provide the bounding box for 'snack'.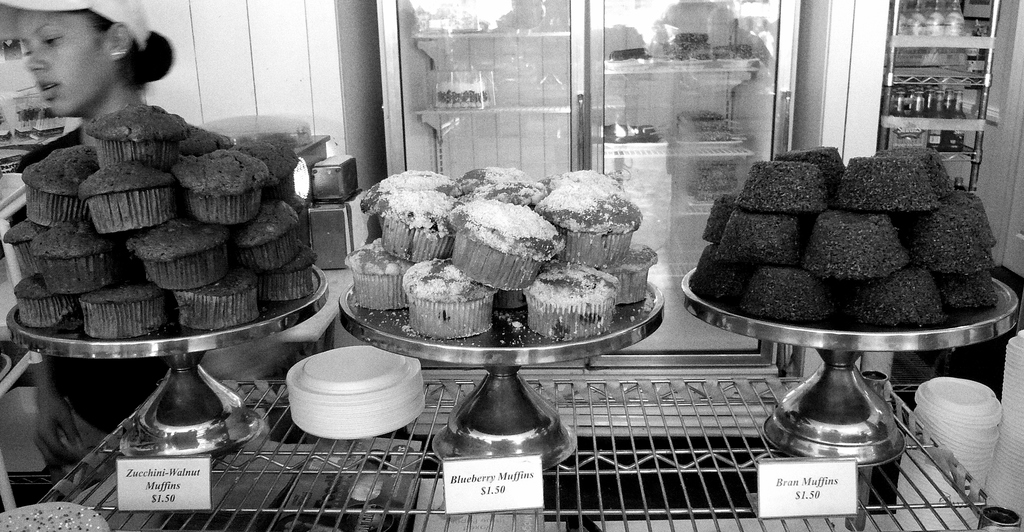
{"x1": 364, "y1": 169, "x2": 460, "y2": 219}.
